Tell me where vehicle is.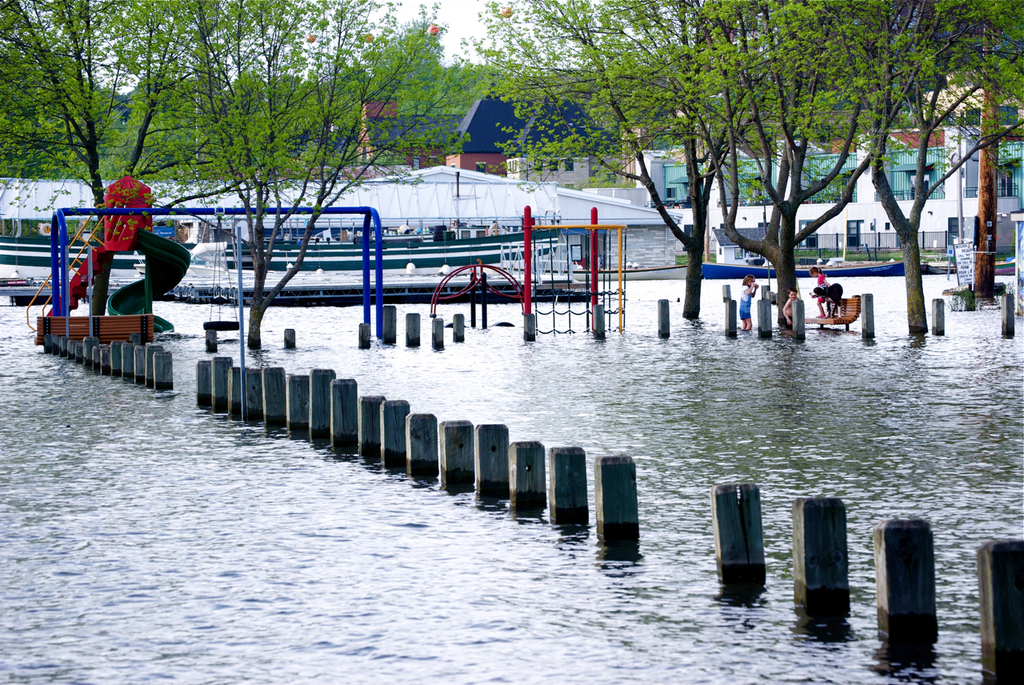
vehicle is at left=916, top=255, right=1023, bottom=277.
